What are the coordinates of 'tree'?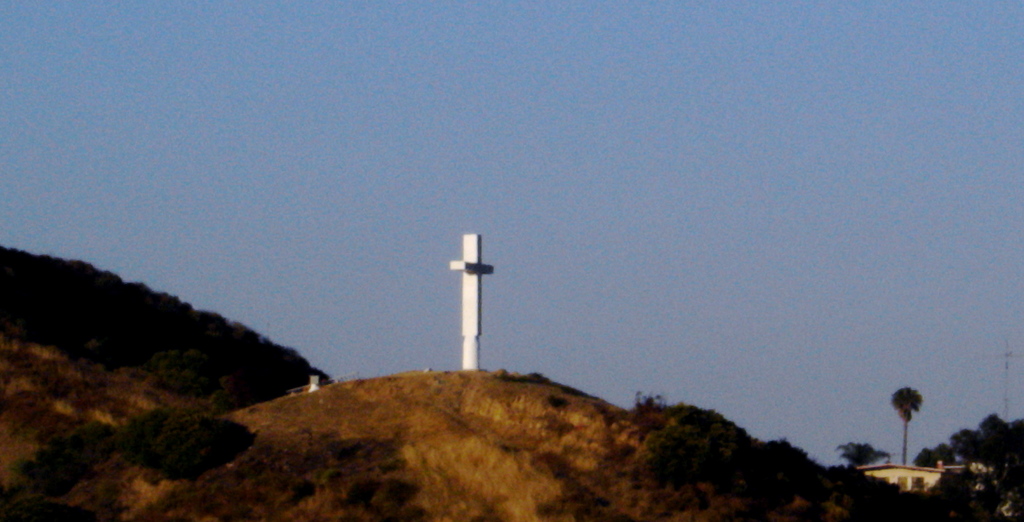
box(834, 439, 892, 471).
